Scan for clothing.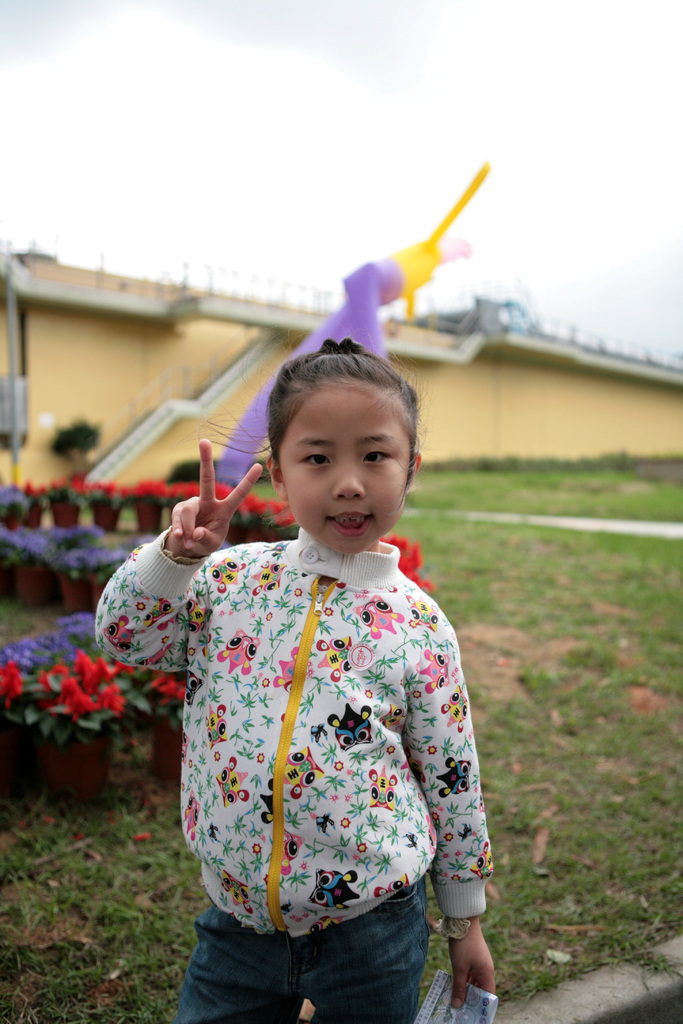
Scan result: crop(170, 877, 431, 1023).
